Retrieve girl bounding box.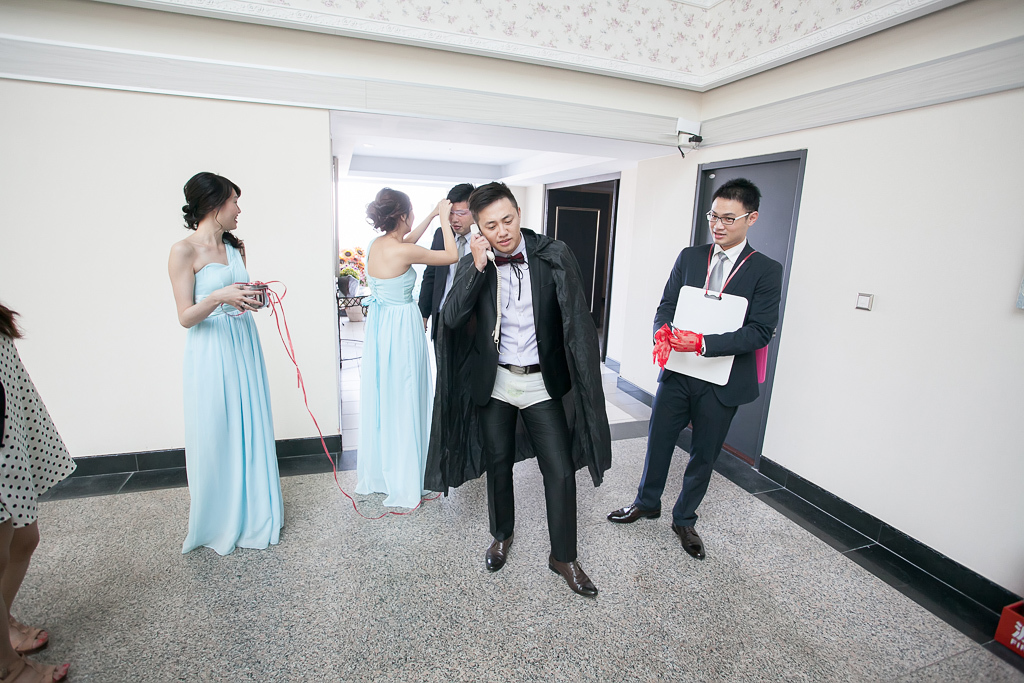
Bounding box: detection(351, 181, 458, 511).
